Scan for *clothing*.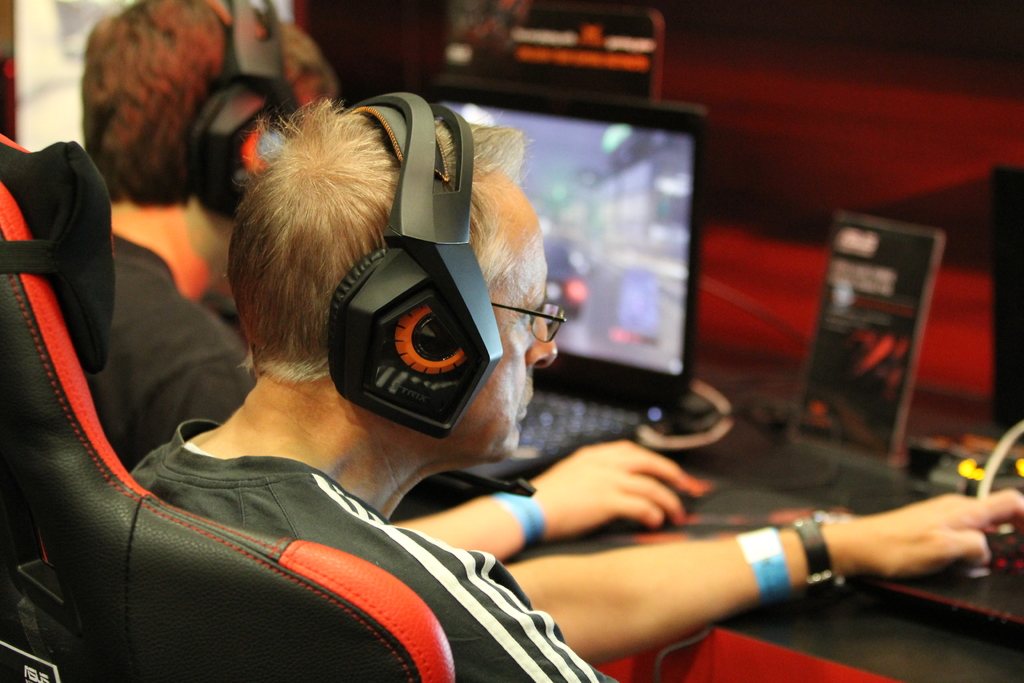
Scan result: l=104, t=224, r=255, b=467.
